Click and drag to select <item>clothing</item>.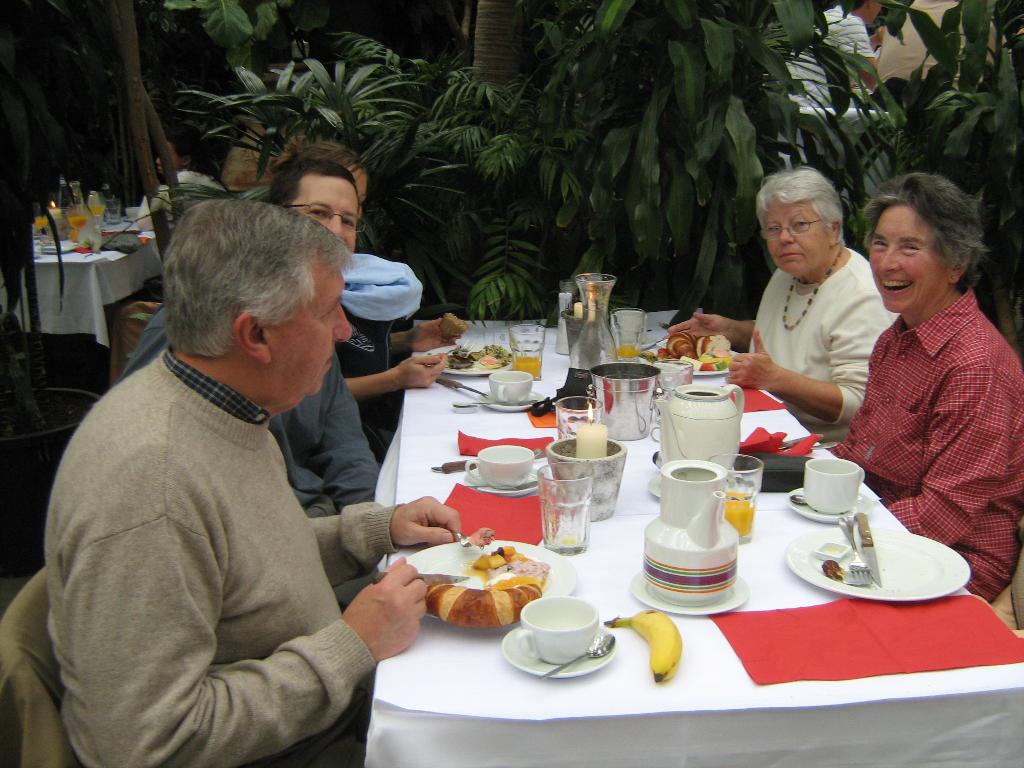
Selection: box=[334, 252, 426, 460].
